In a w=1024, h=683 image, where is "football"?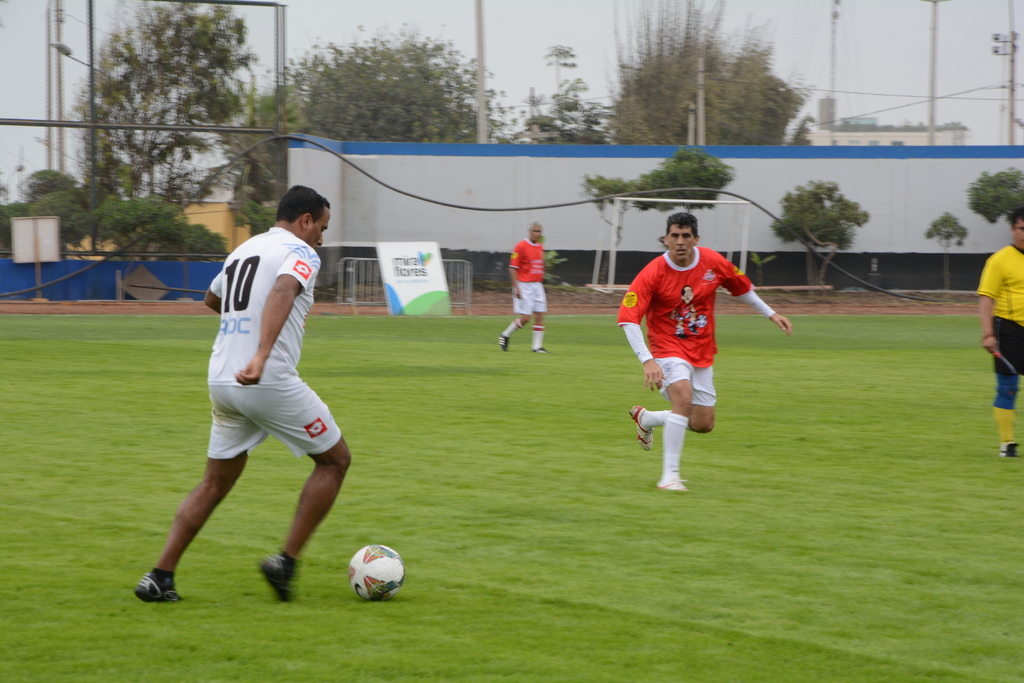
345, 542, 406, 602.
